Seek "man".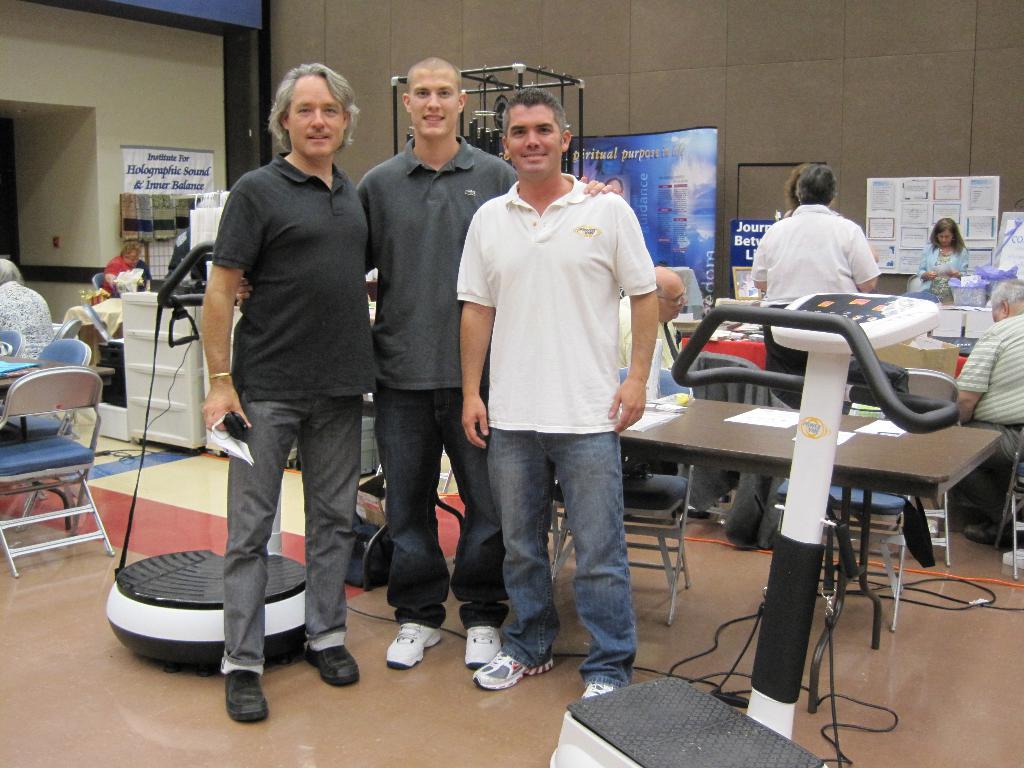
detection(618, 267, 687, 404).
